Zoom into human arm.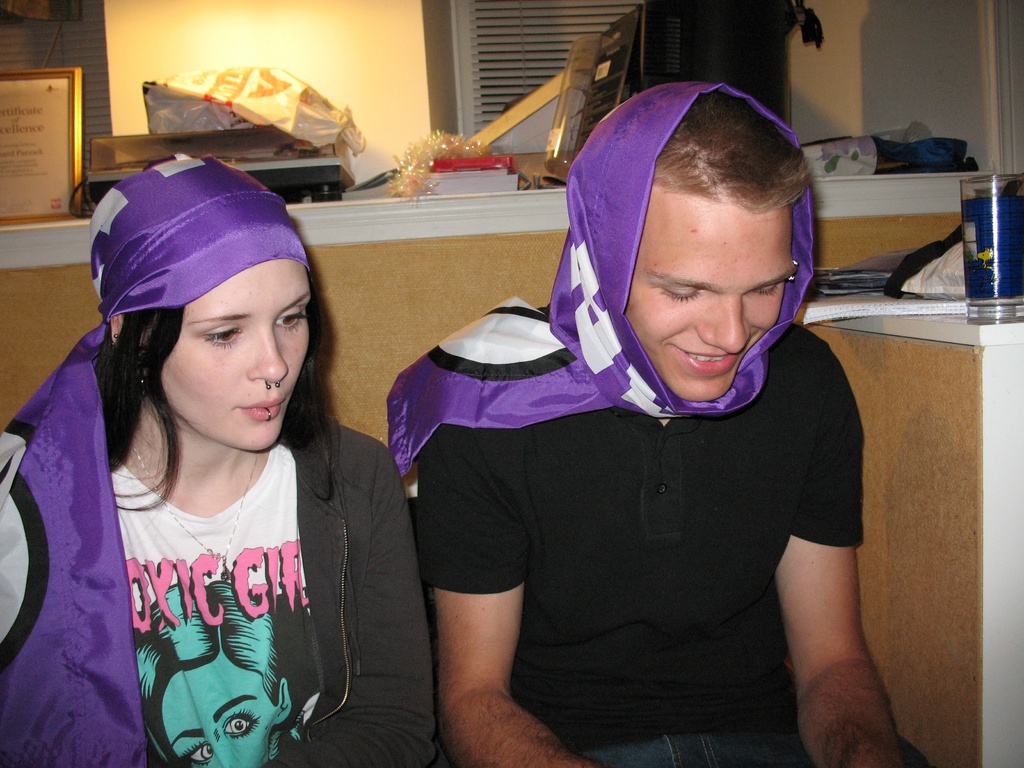
Zoom target: <bbox>424, 426, 607, 767</bbox>.
